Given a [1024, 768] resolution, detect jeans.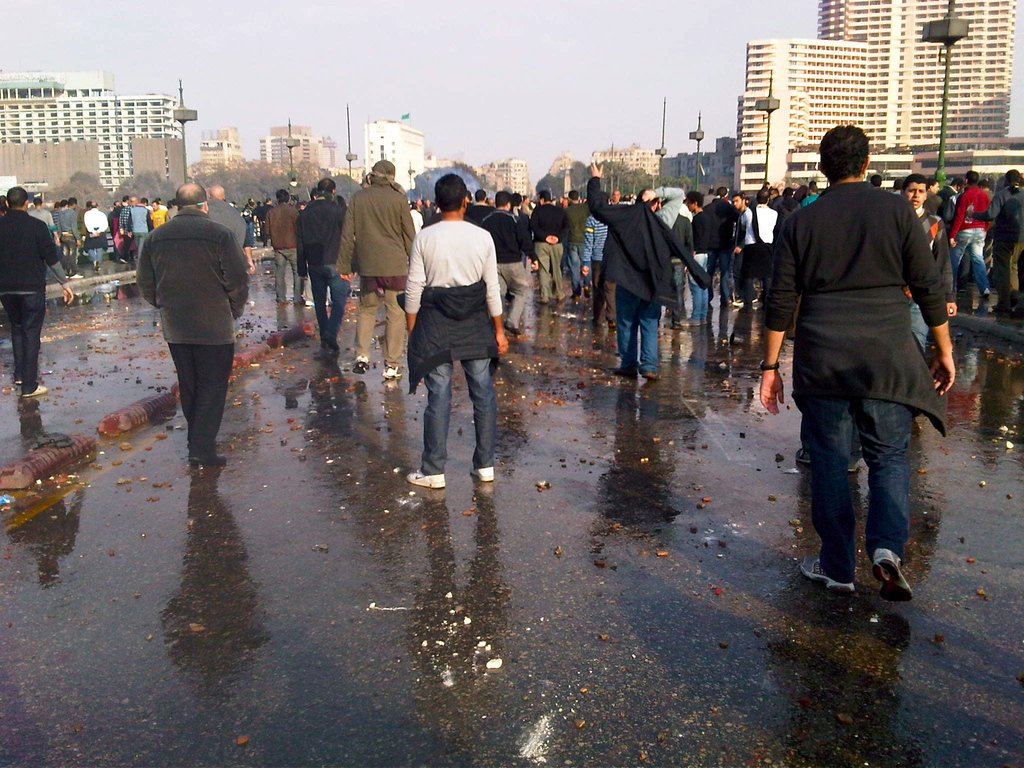
{"left": 566, "top": 243, "right": 597, "bottom": 296}.
